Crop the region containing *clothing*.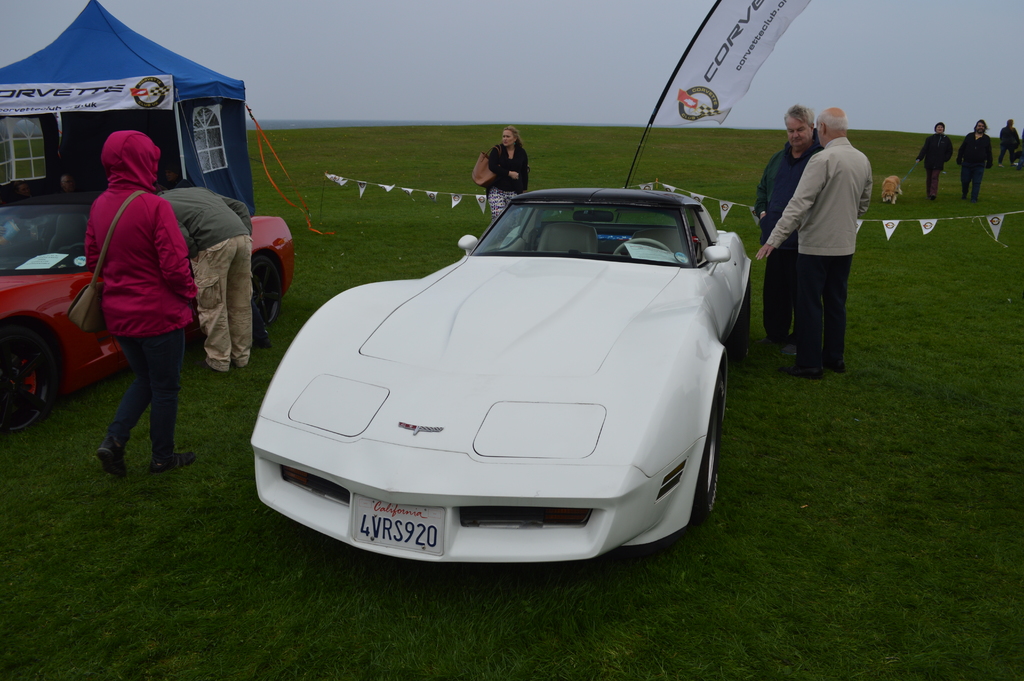
Crop region: {"x1": 997, "y1": 125, "x2": 1023, "y2": 163}.
